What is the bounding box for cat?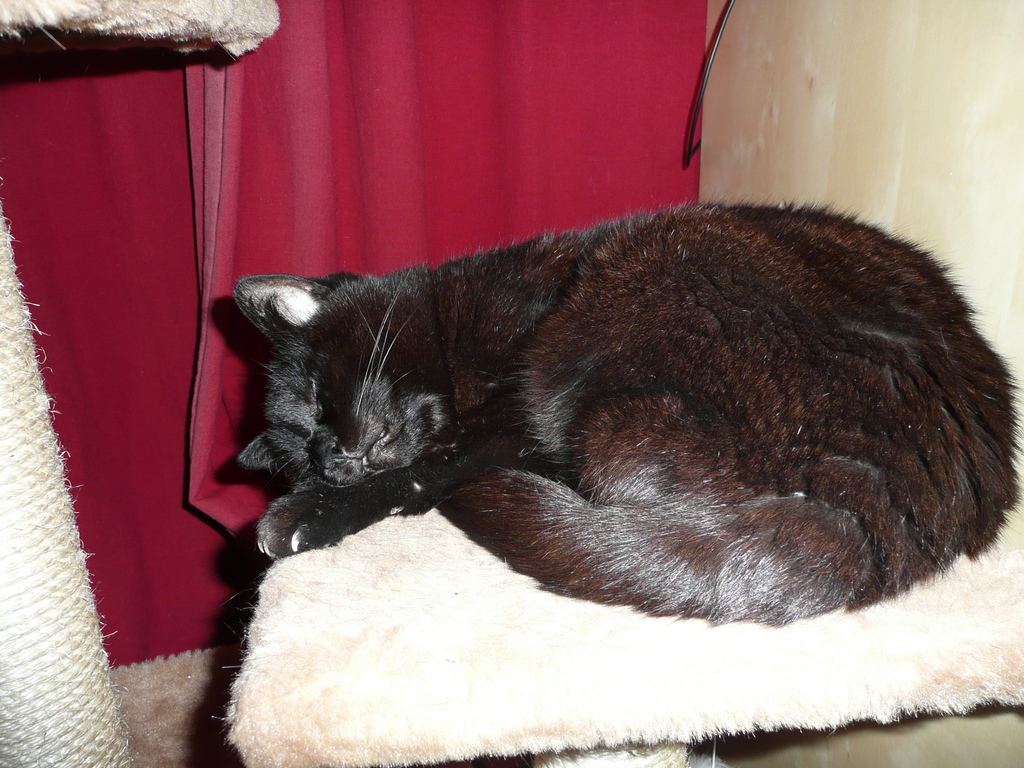
crop(212, 196, 1023, 627).
